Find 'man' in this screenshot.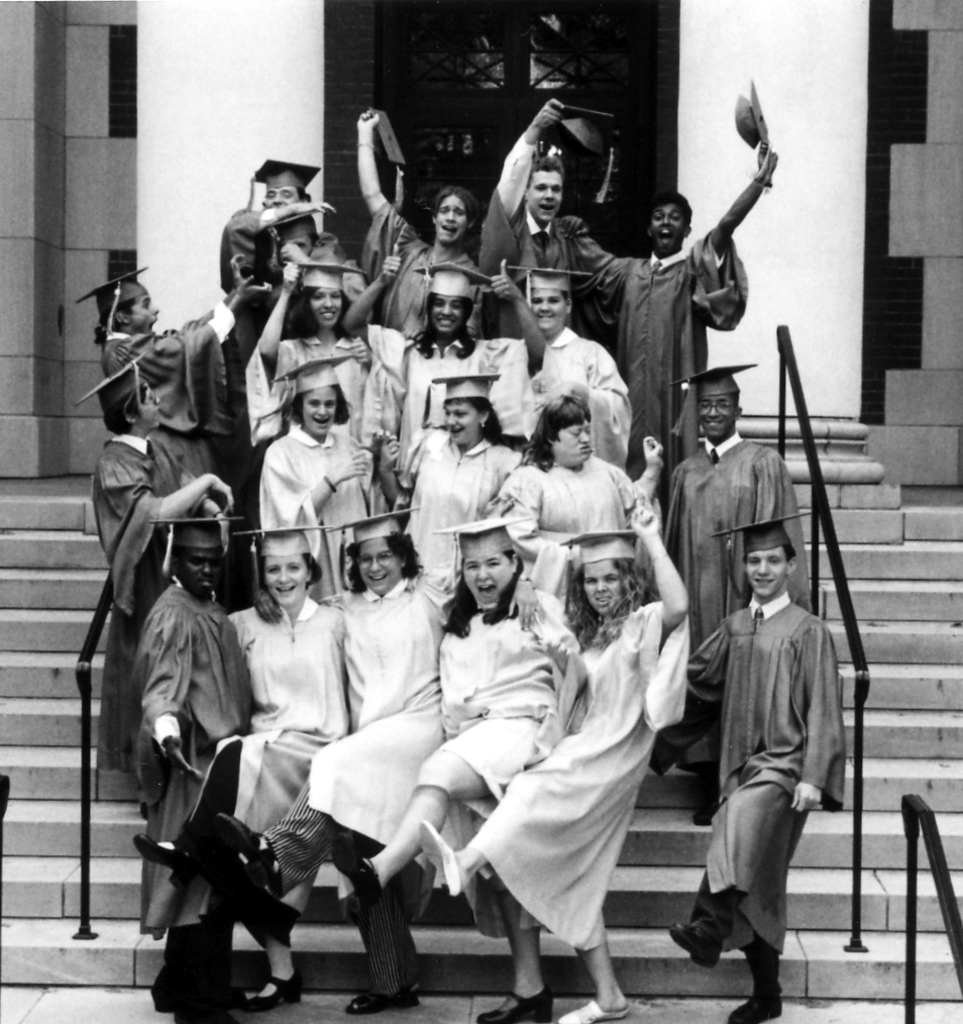
The bounding box for 'man' is (left=129, top=506, right=253, bottom=1023).
